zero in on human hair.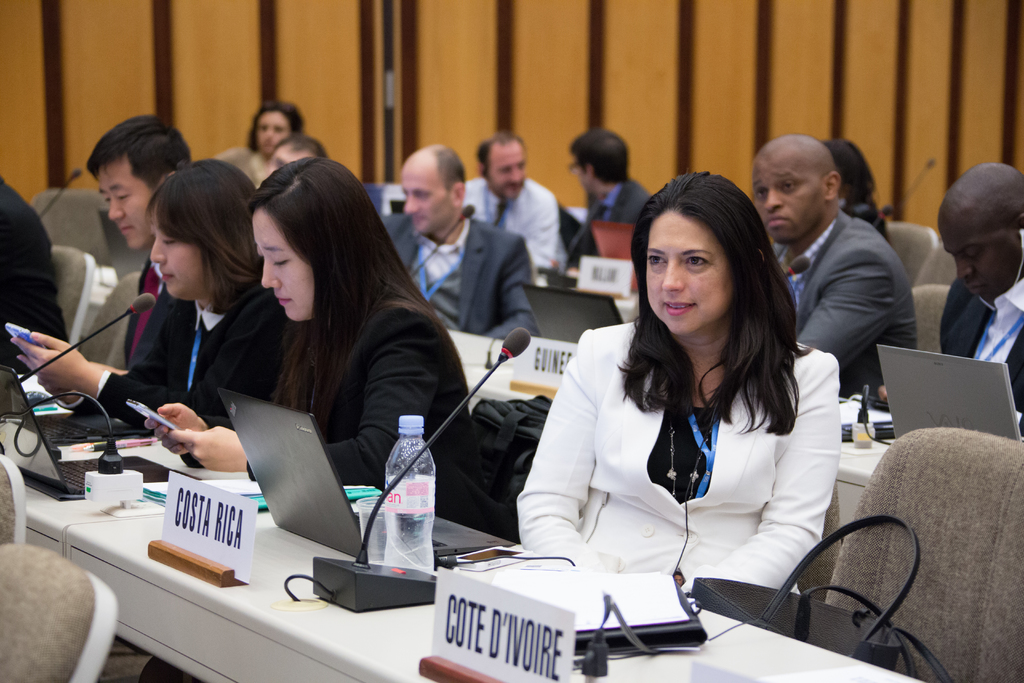
Zeroed in: box(84, 114, 193, 190).
